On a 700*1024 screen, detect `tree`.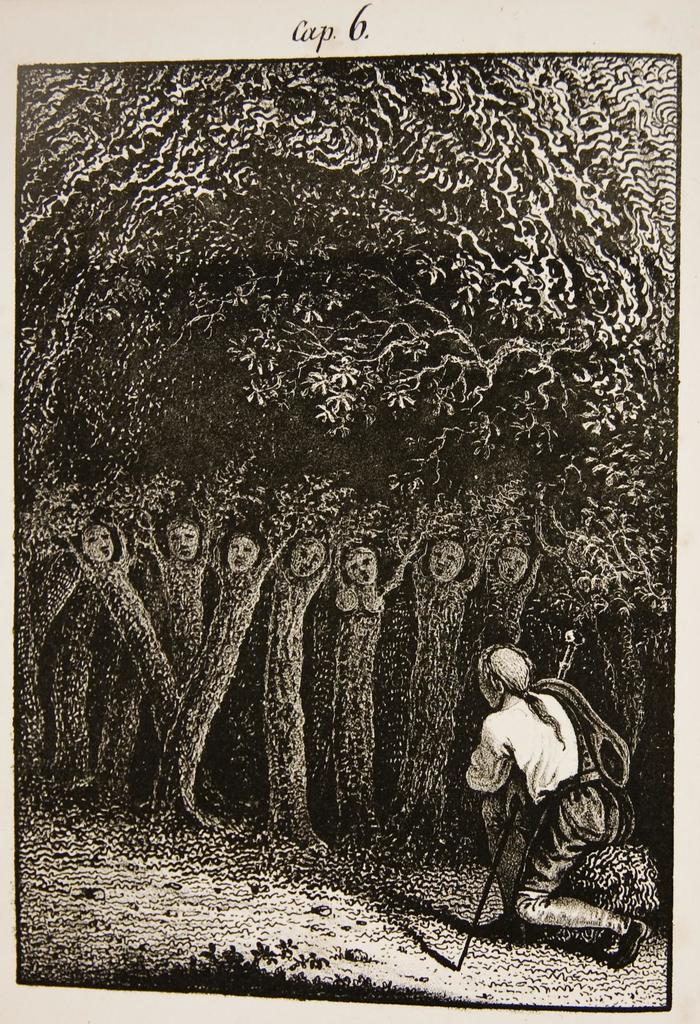
locate(10, 58, 681, 829).
